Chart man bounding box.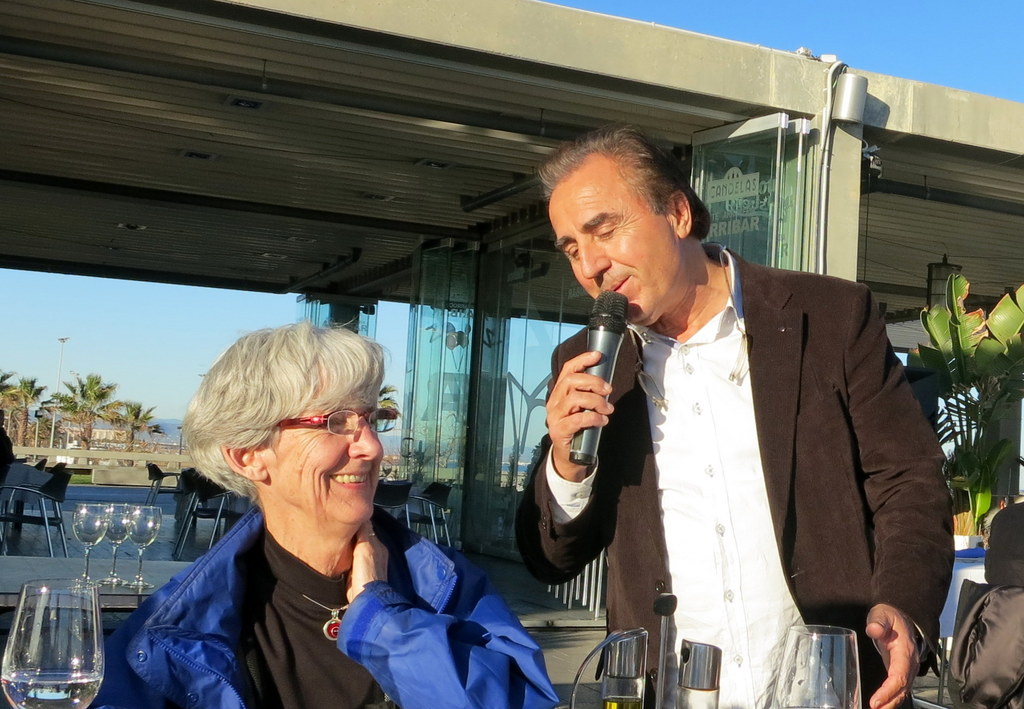
Charted: bbox=(505, 141, 931, 686).
